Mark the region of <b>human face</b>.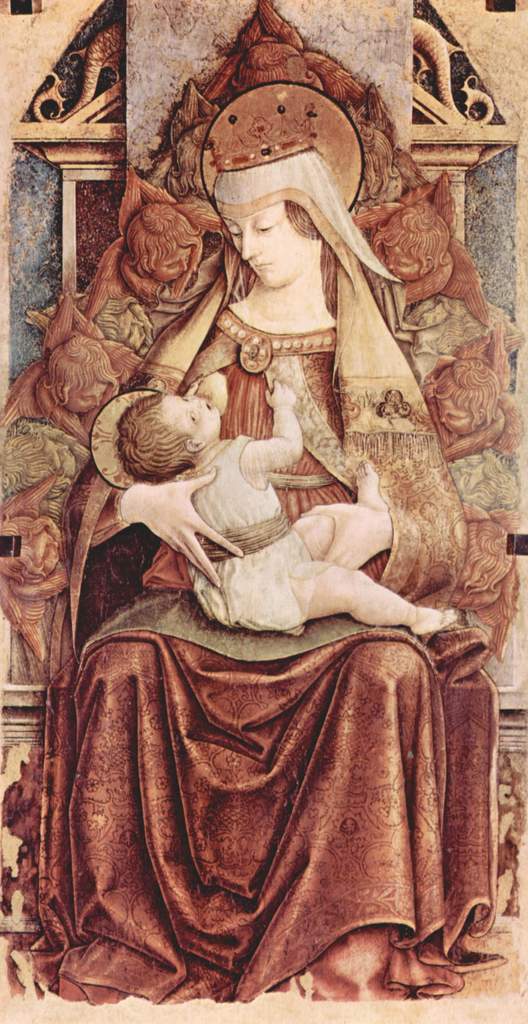
Region: l=228, t=212, r=302, b=291.
